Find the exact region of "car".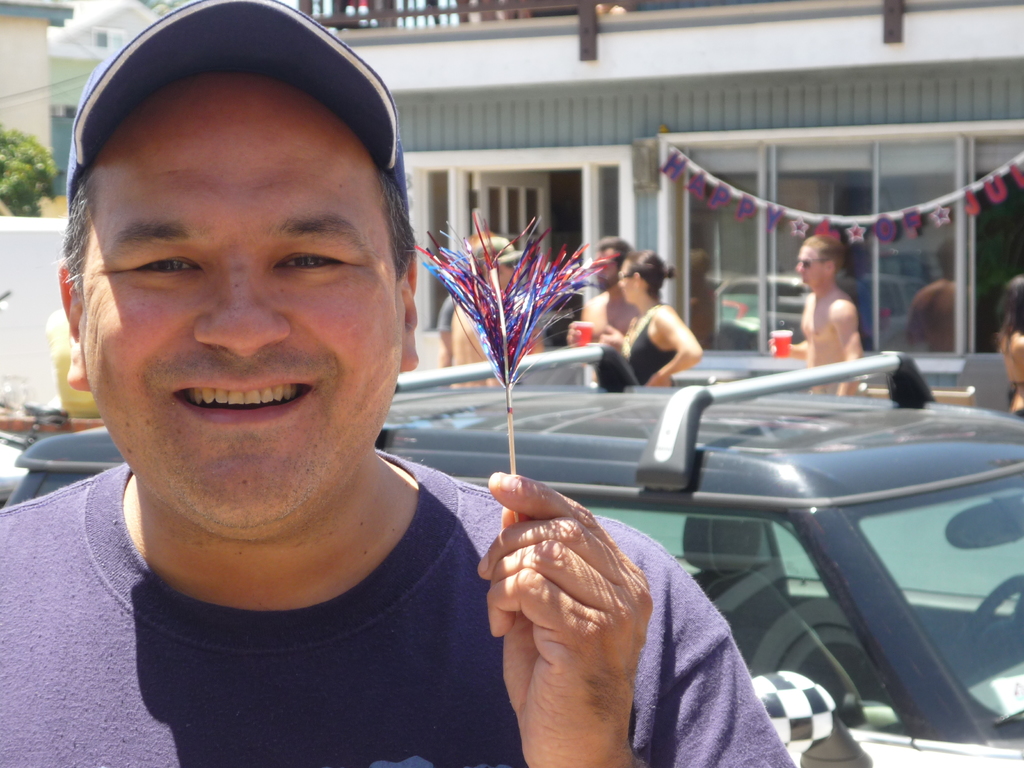
Exact region: region(0, 437, 24, 515).
